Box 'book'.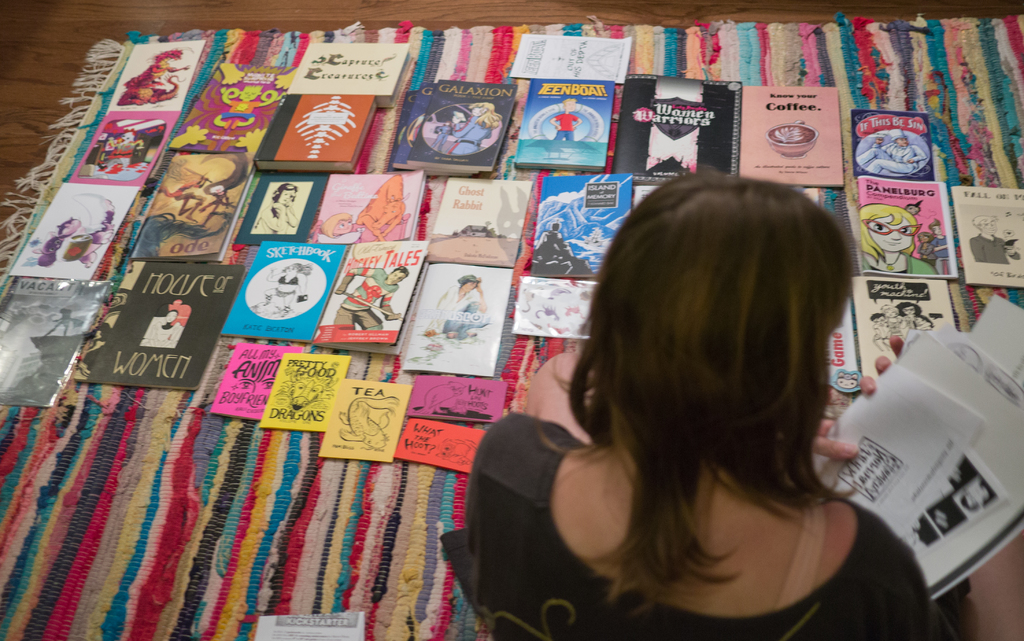
[x1=388, y1=78, x2=519, y2=175].
